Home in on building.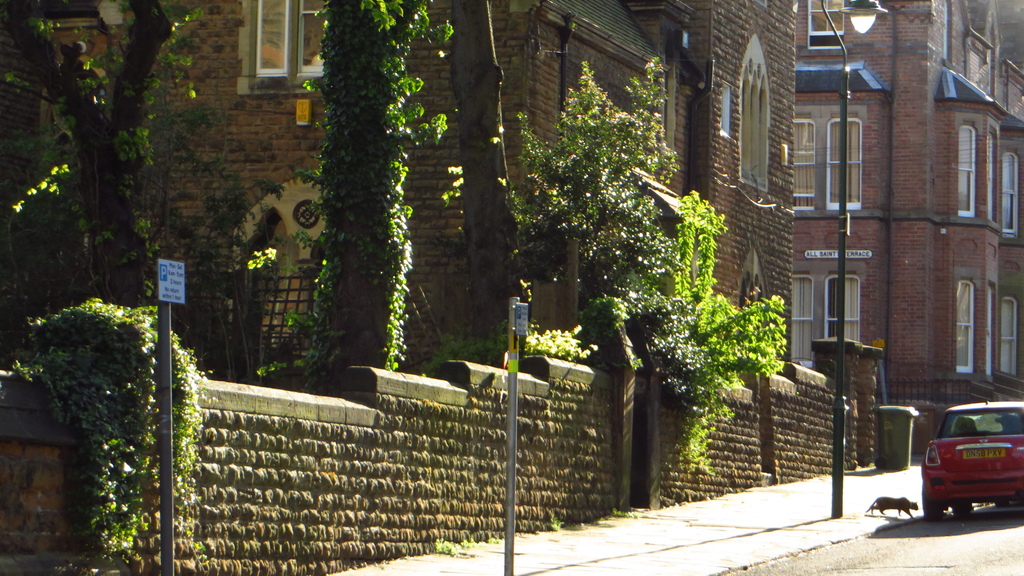
Homed in at <bbox>795, 0, 1023, 464</bbox>.
